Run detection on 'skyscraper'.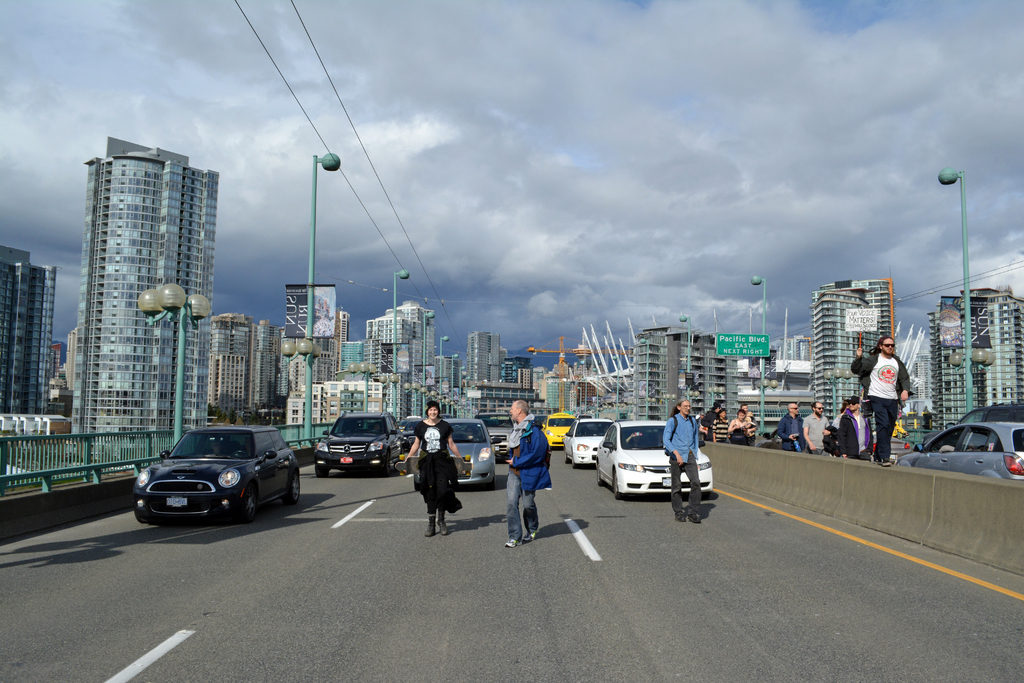
Result: 0:247:57:418.
